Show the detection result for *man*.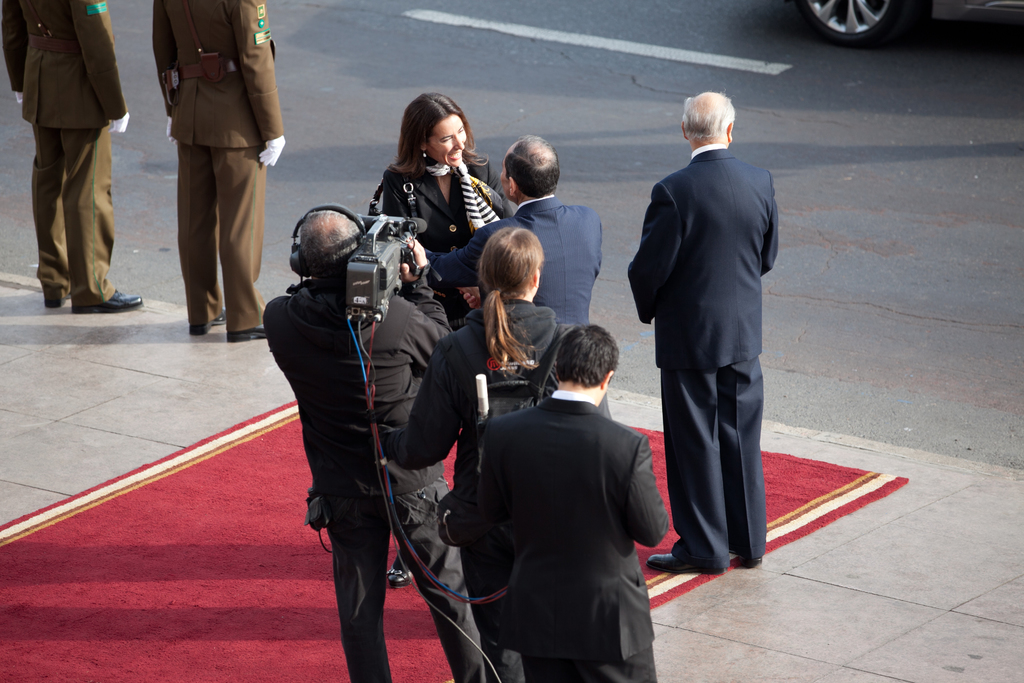
Rect(449, 303, 680, 679).
